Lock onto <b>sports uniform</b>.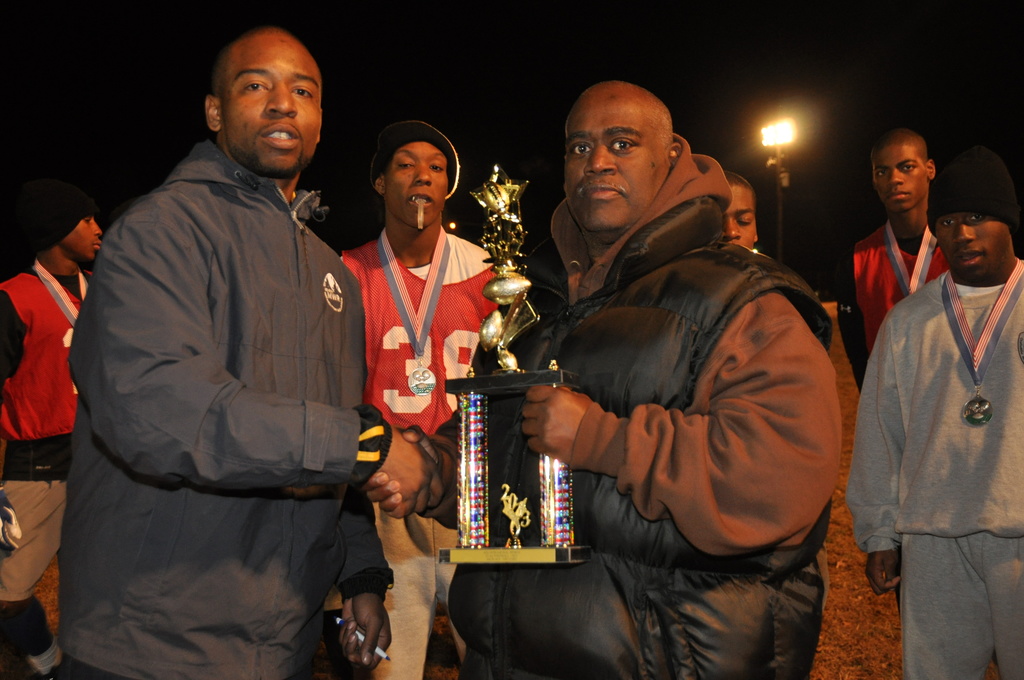
Locked: region(3, 256, 99, 679).
